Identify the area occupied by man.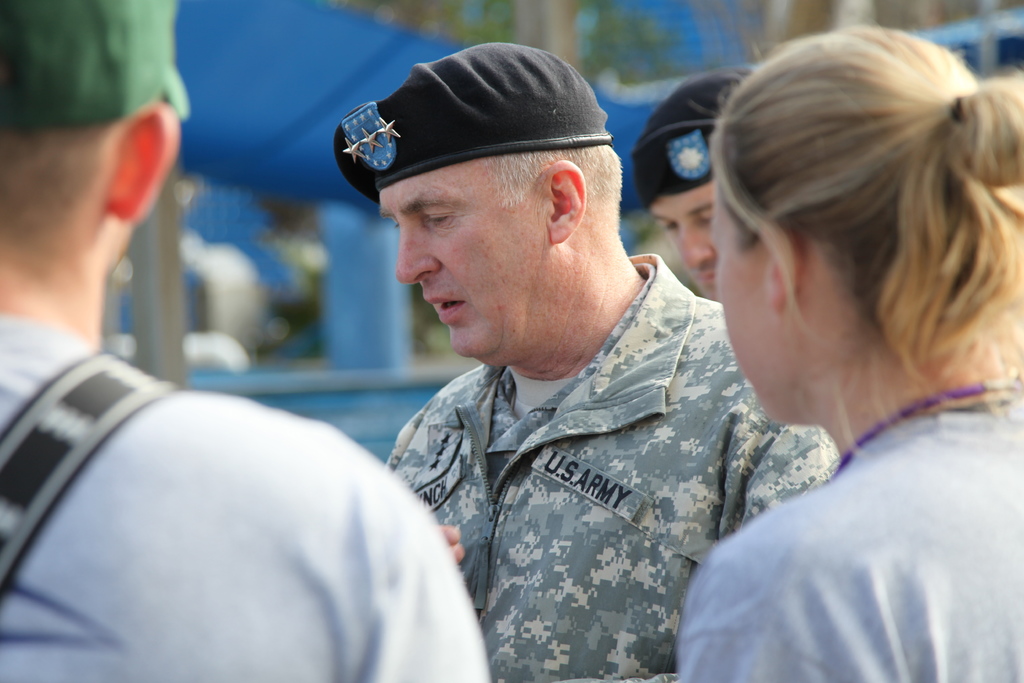
Area: <box>0,0,489,682</box>.
